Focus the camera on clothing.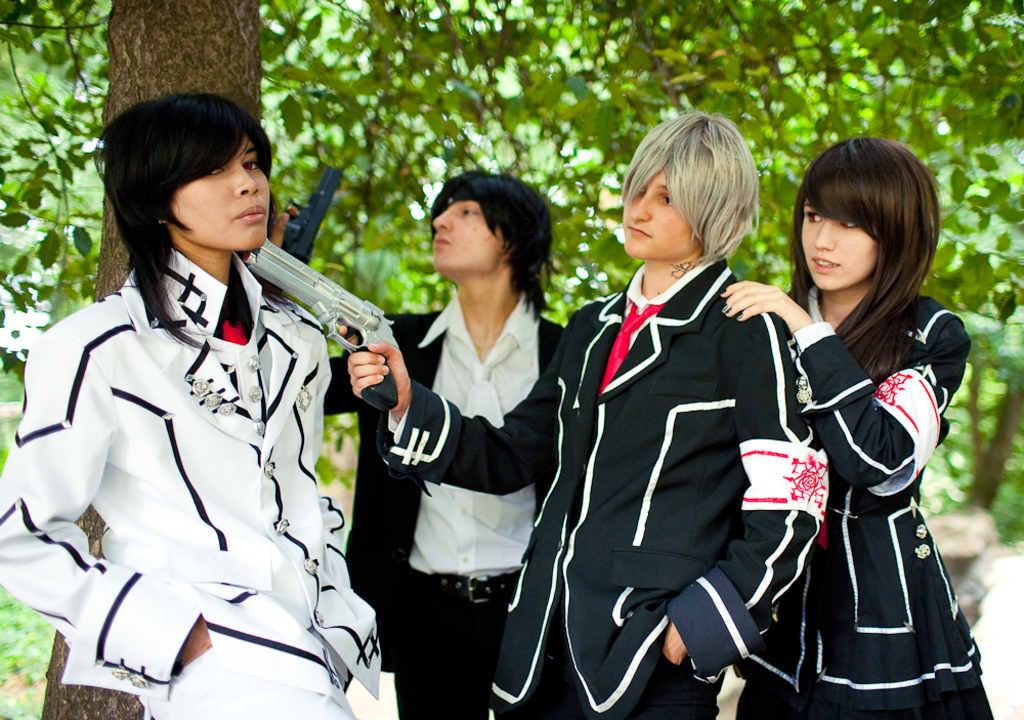
Focus region: BBox(378, 253, 830, 719).
